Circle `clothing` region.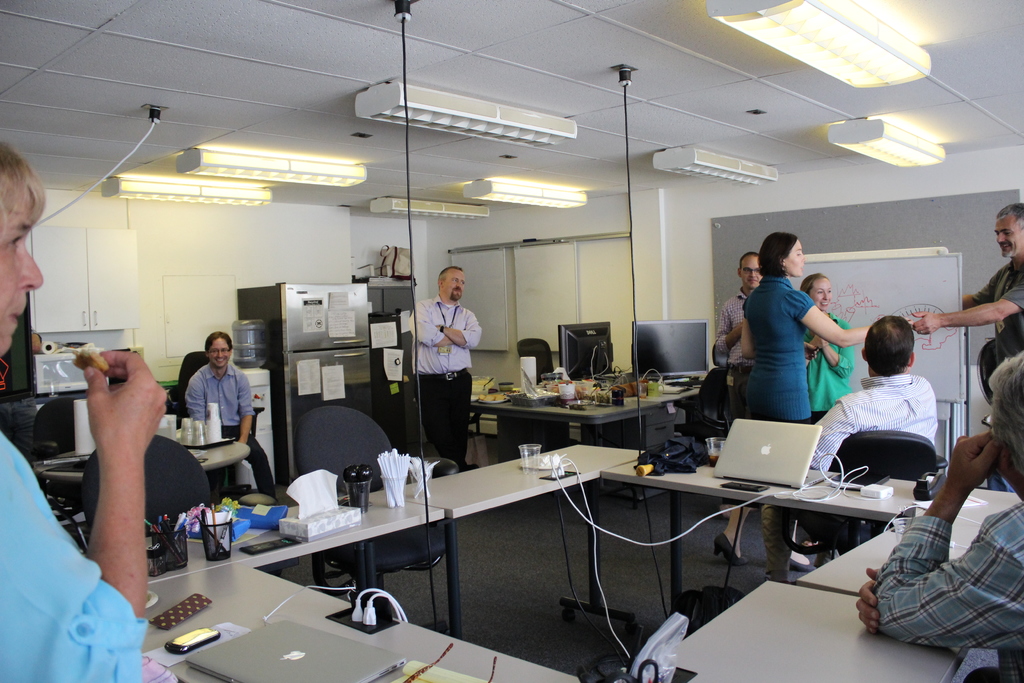
Region: bbox=(717, 288, 760, 415).
